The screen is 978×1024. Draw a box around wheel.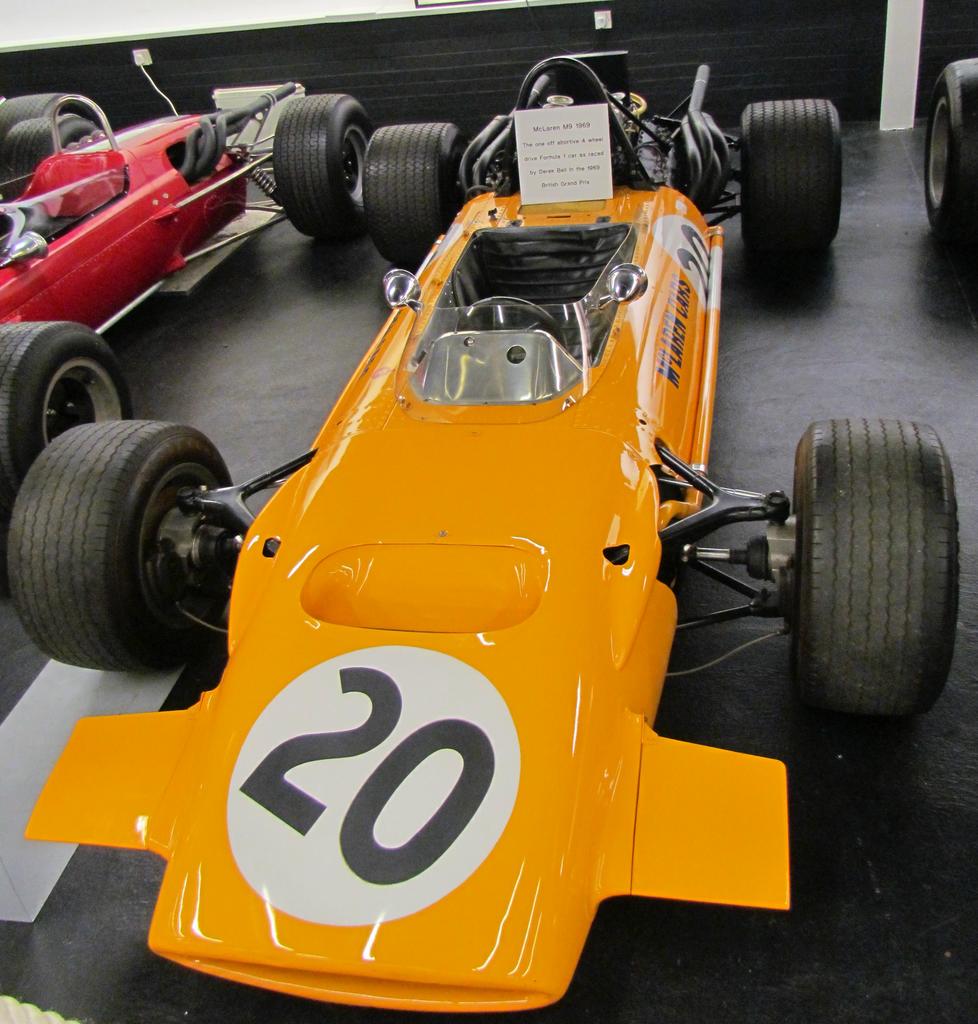
<bbox>3, 117, 95, 199</bbox>.
